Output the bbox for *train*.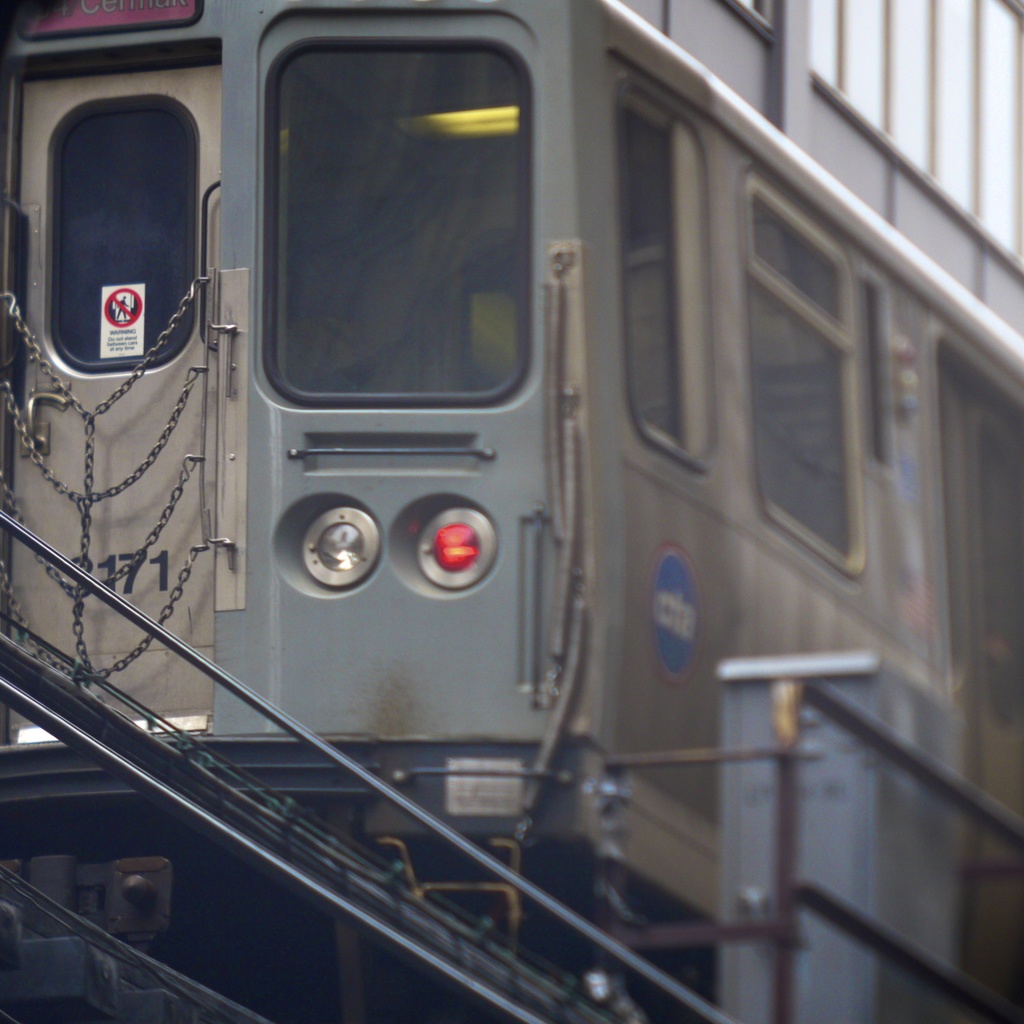
[left=0, top=0, right=1023, bottom=1023].
